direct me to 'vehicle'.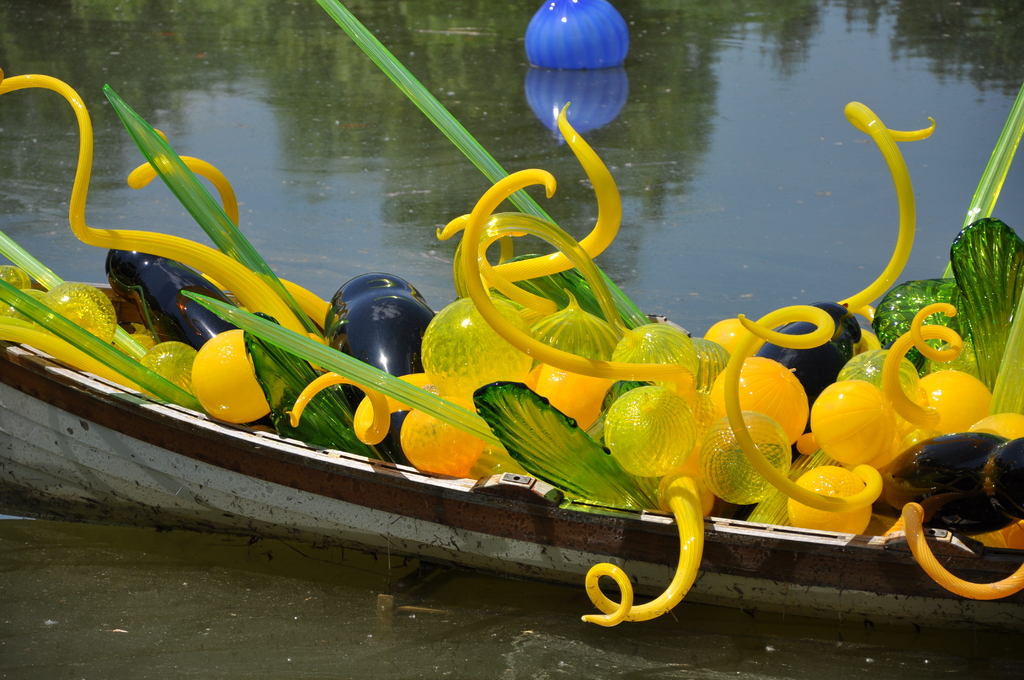
Direction: locate(0, 279, 1023, 645).
